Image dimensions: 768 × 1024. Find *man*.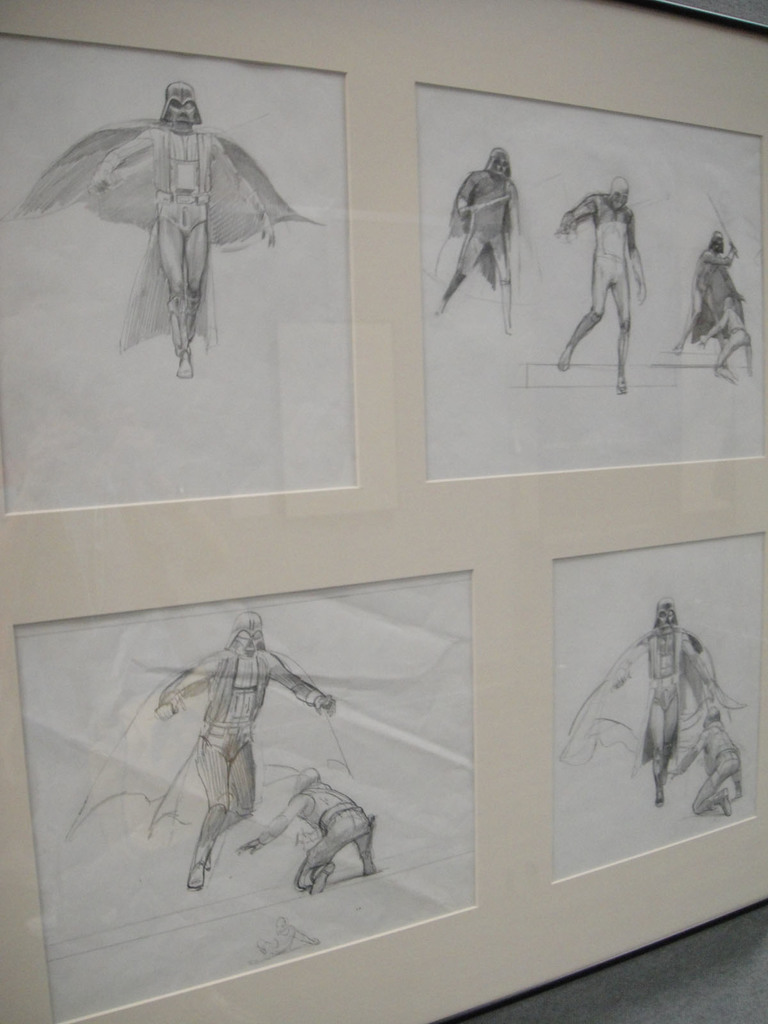
box(30, 79, 315, 380).
